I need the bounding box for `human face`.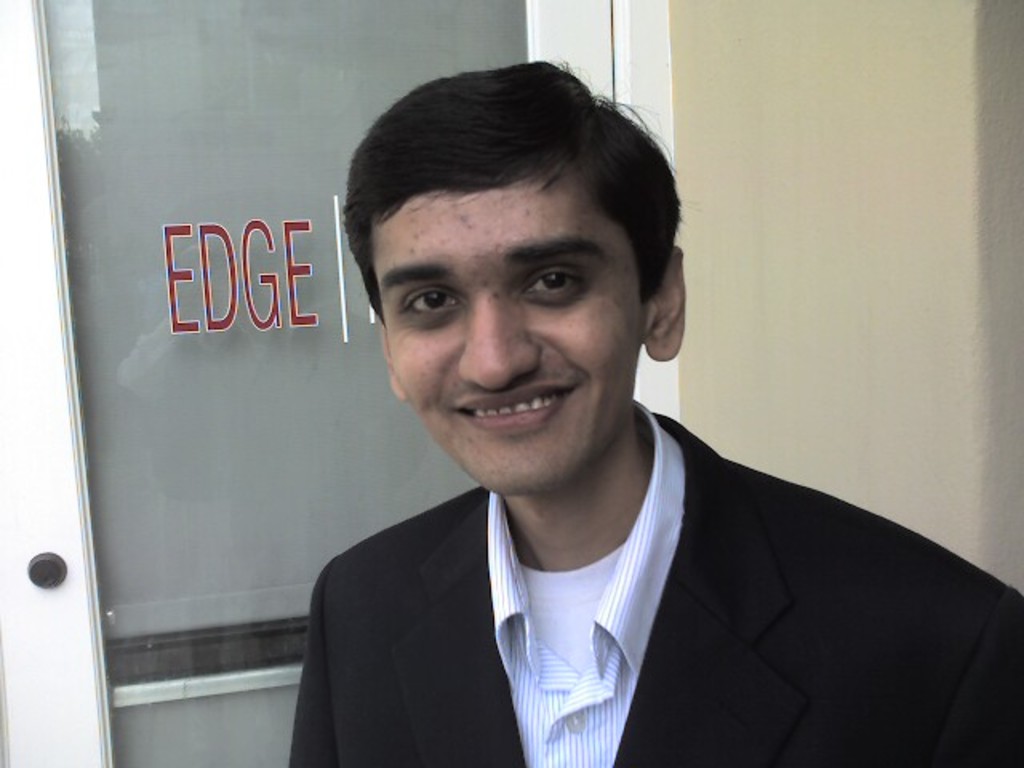
Here it is: (x1=366, y1=165, x2=651, y2=491).
